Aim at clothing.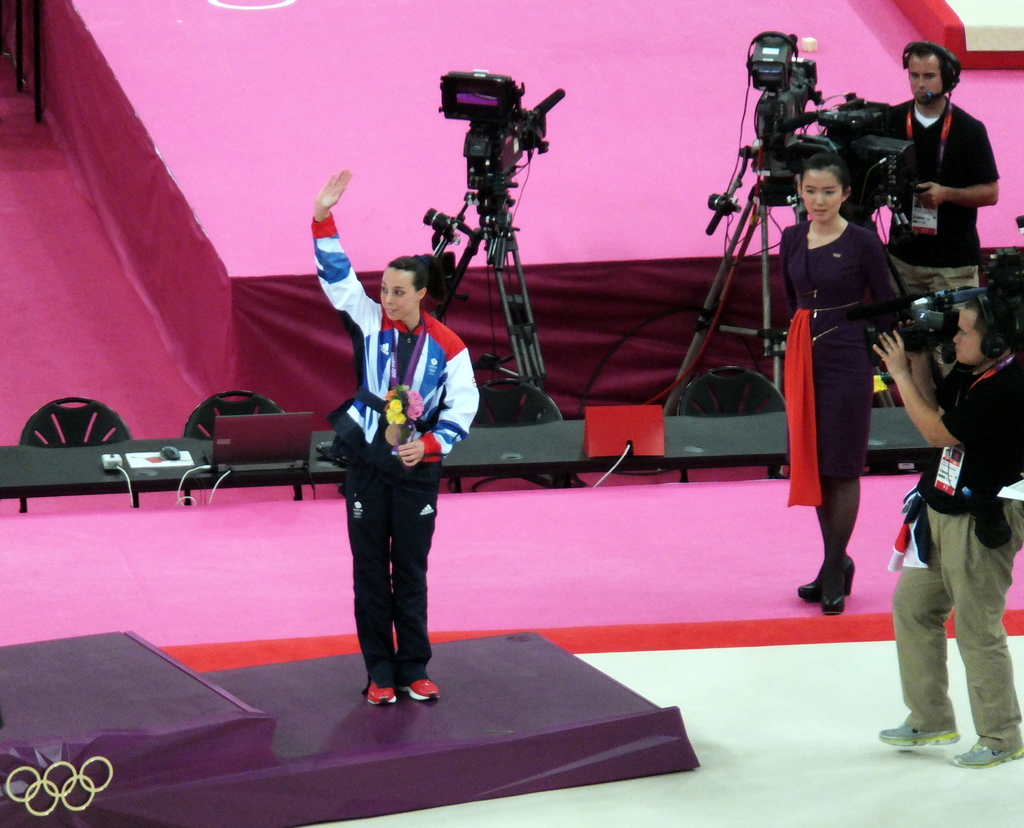
Aimed at (left=887, top=357, right=1023, bottom=732).
